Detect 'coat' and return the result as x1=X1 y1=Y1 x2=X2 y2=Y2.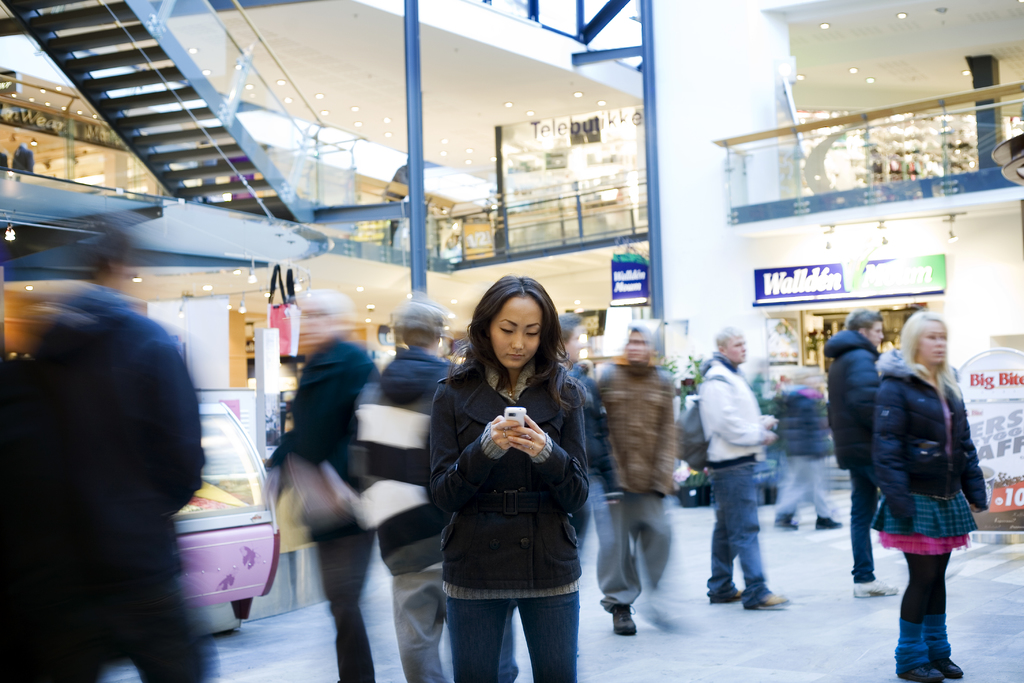
x1=5 y1=304 x2=218 y2=682.
